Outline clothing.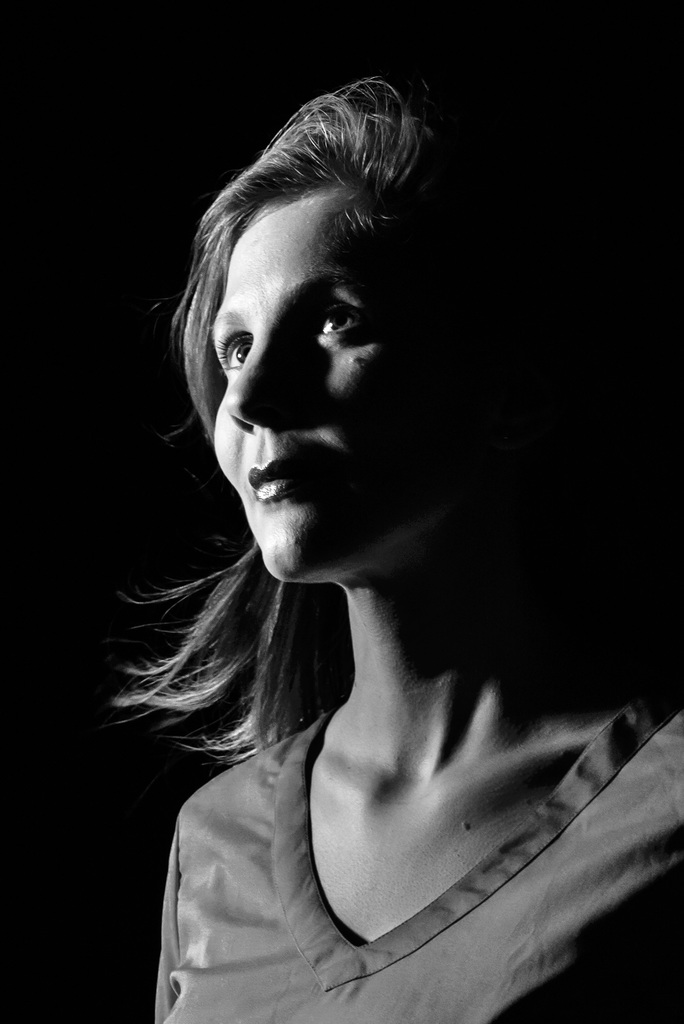
Outline: select_region(147, 703, 683, 1023).
